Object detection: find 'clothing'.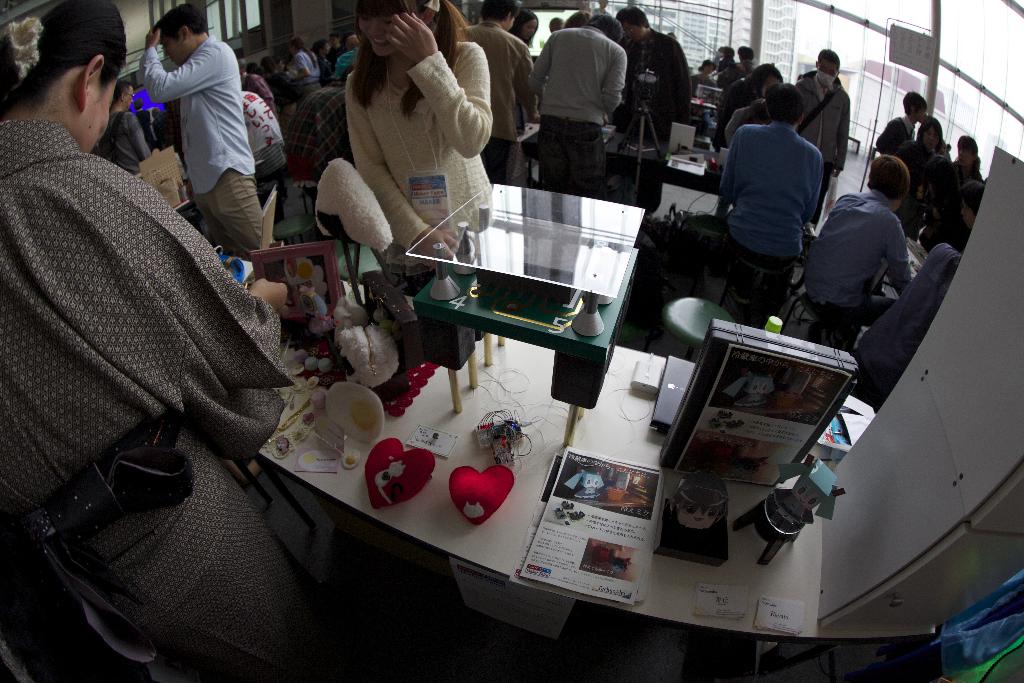
detection(527, 26, 625, 199).
